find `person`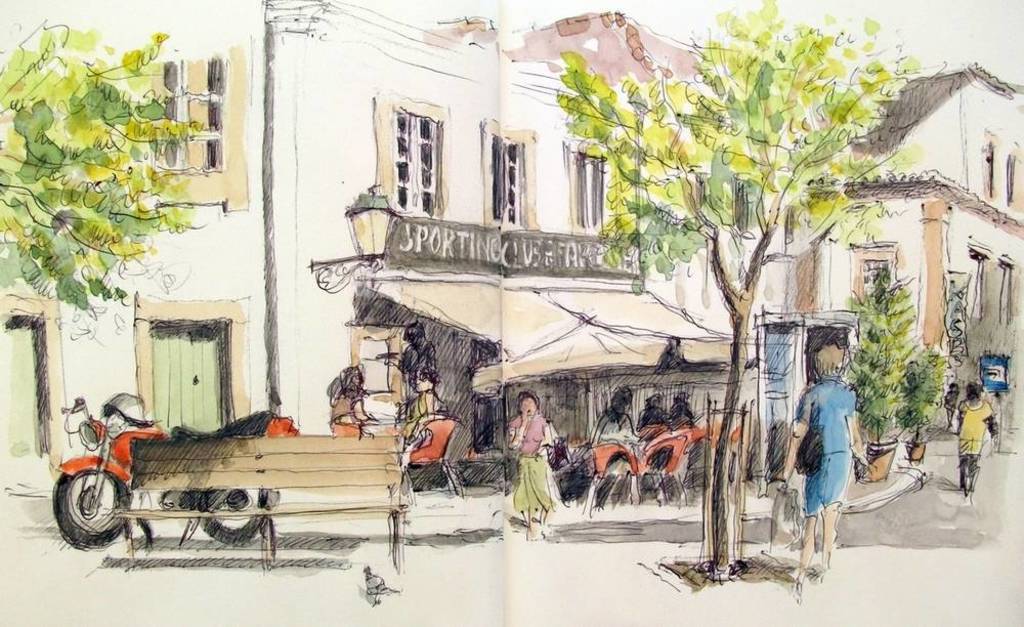
Rect(505, 386, 562, 545)
